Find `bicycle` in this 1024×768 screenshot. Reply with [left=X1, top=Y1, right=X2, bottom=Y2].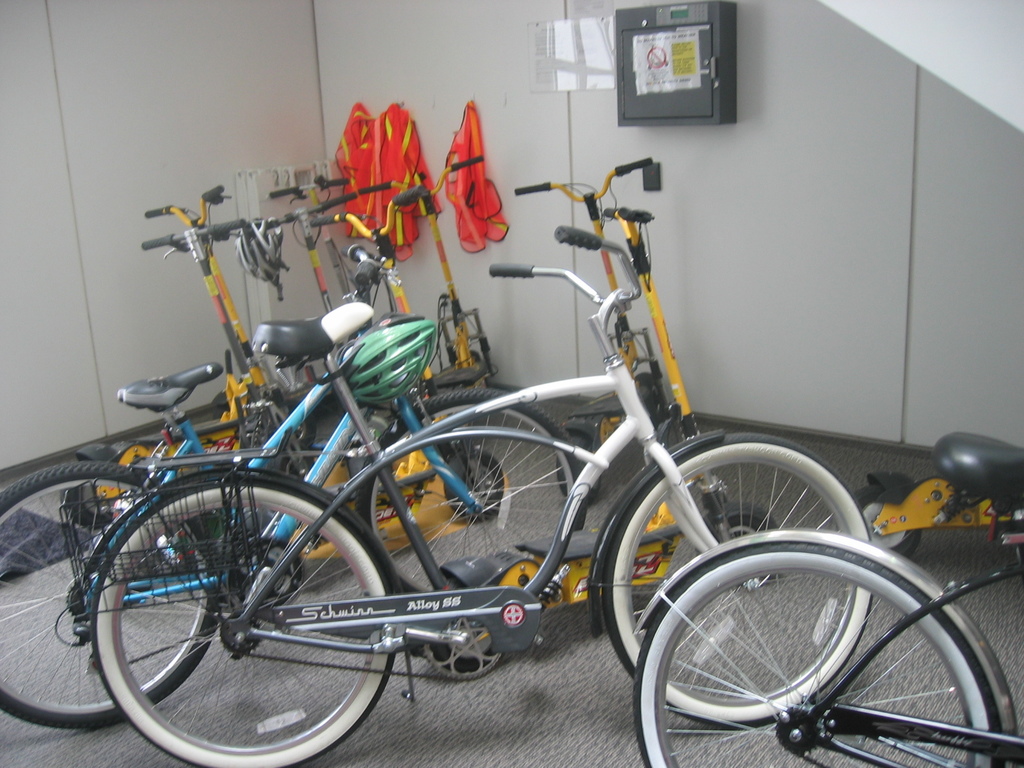
[left=83, top=225, right=872, bottom=767].
